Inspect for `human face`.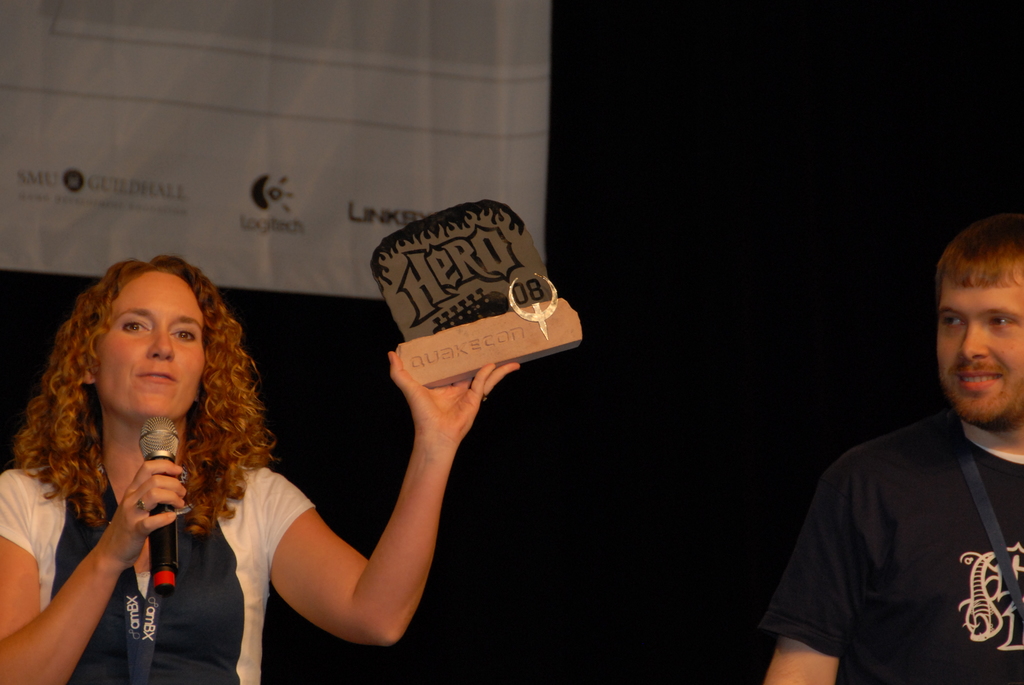
Inspection: (100,269,204,417).
